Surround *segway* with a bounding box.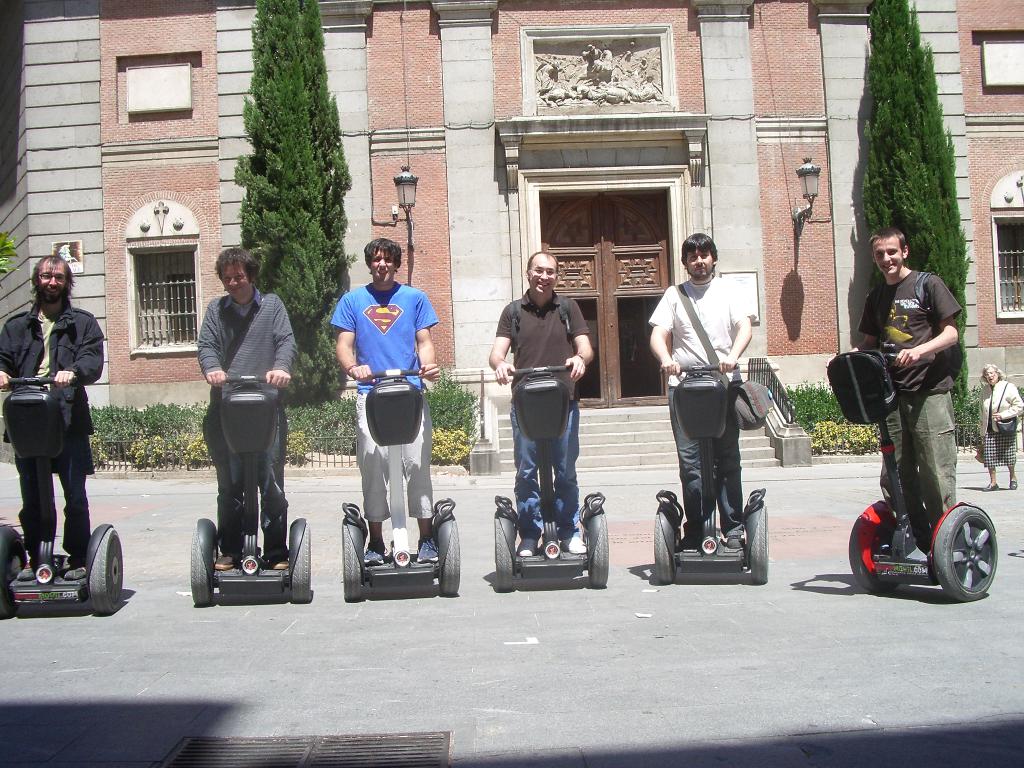
845/348/992/600.
